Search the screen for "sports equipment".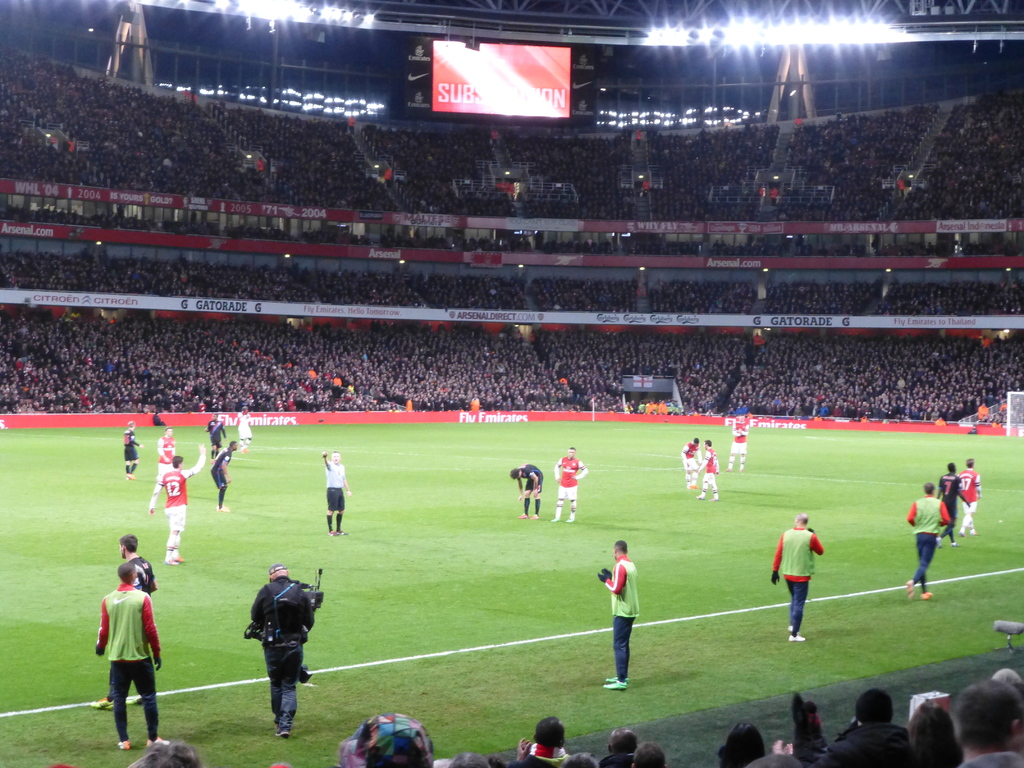
Found at select_region(1007, 392, 1023, 438).
